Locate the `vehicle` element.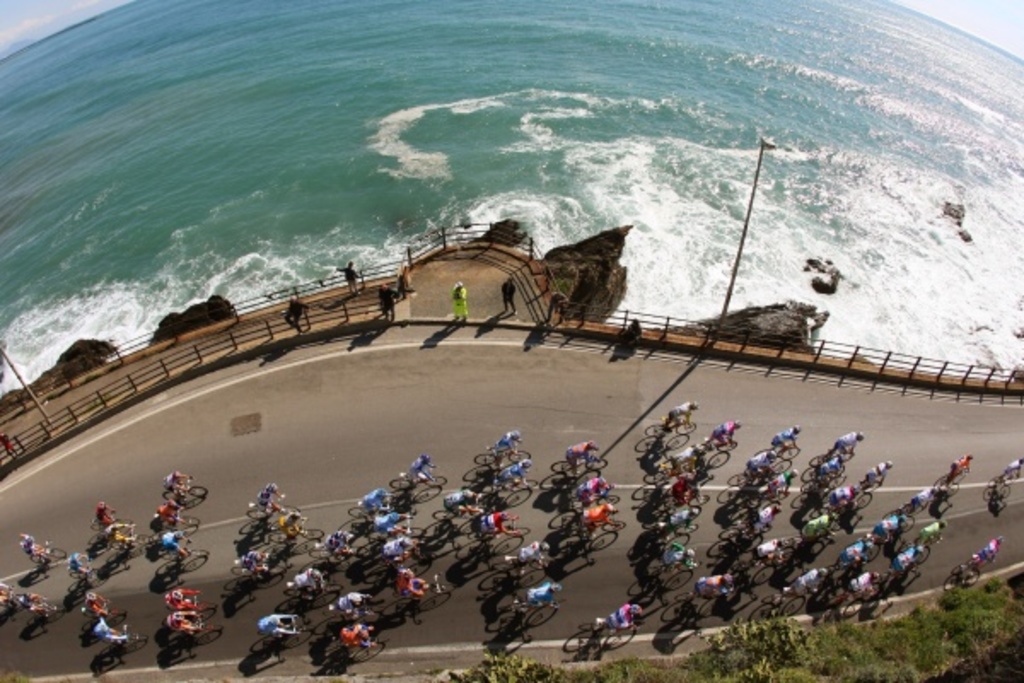
Element bbox: [left=393, top=468, right=440, bottom=493].
